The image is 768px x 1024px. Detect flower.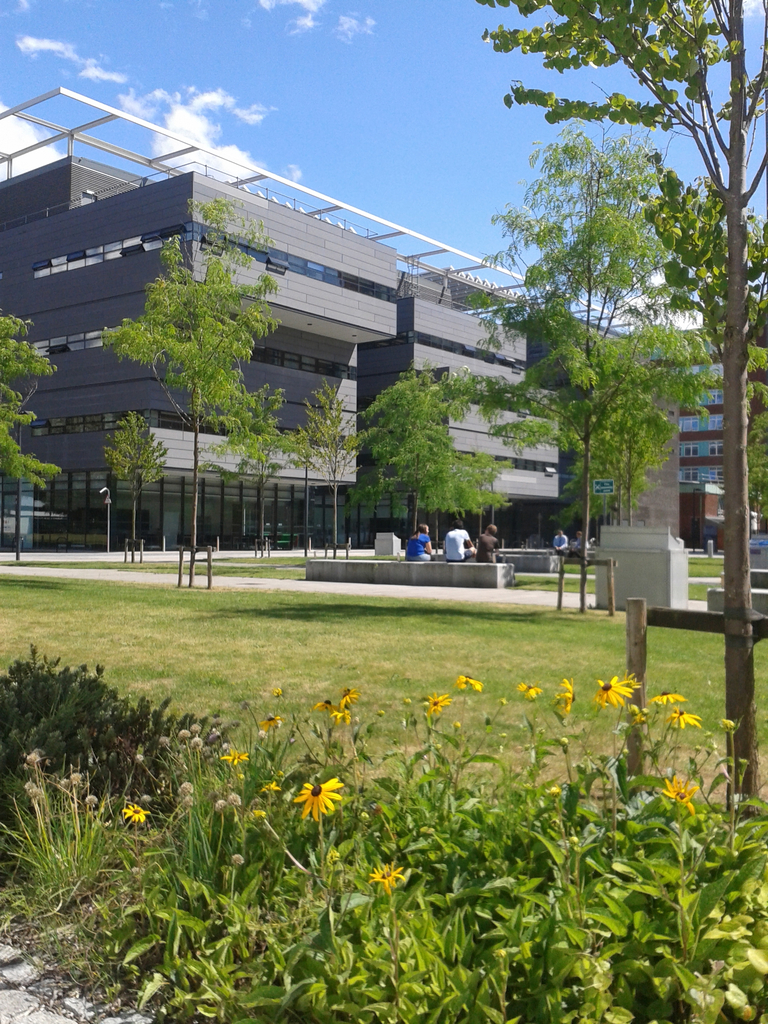
Detection: 335:684:362:713.
